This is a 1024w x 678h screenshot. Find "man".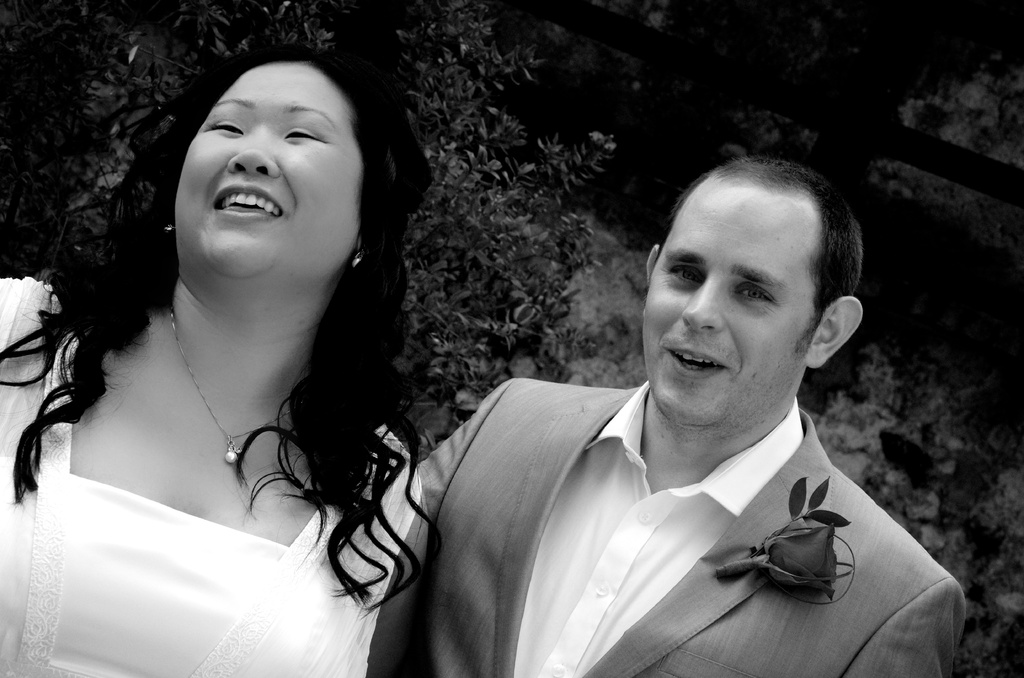
Bounding box: [left=361, top=155, right=981, bottom=663].
